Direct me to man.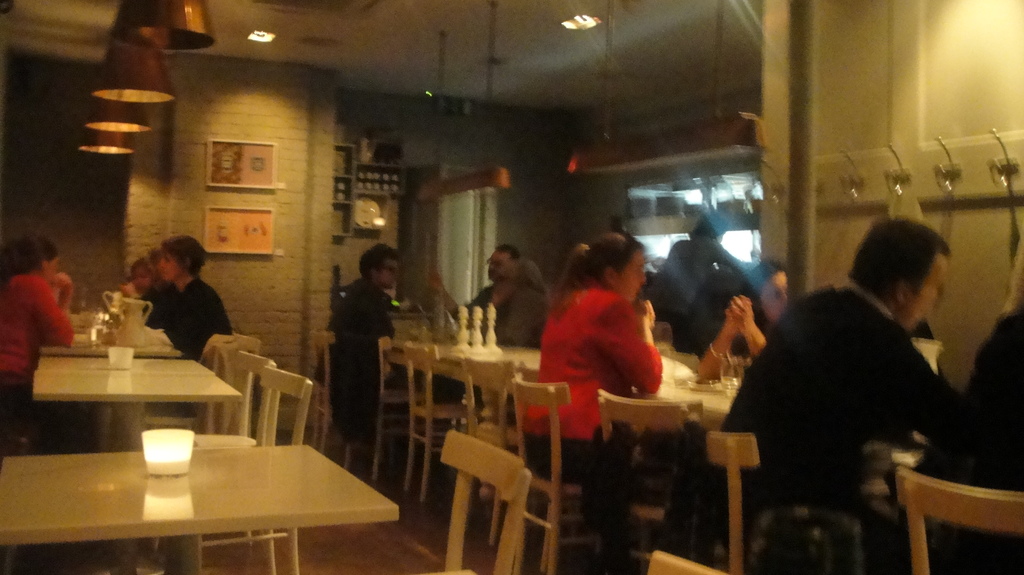
Direction: 735, 206, 1004, 540.
